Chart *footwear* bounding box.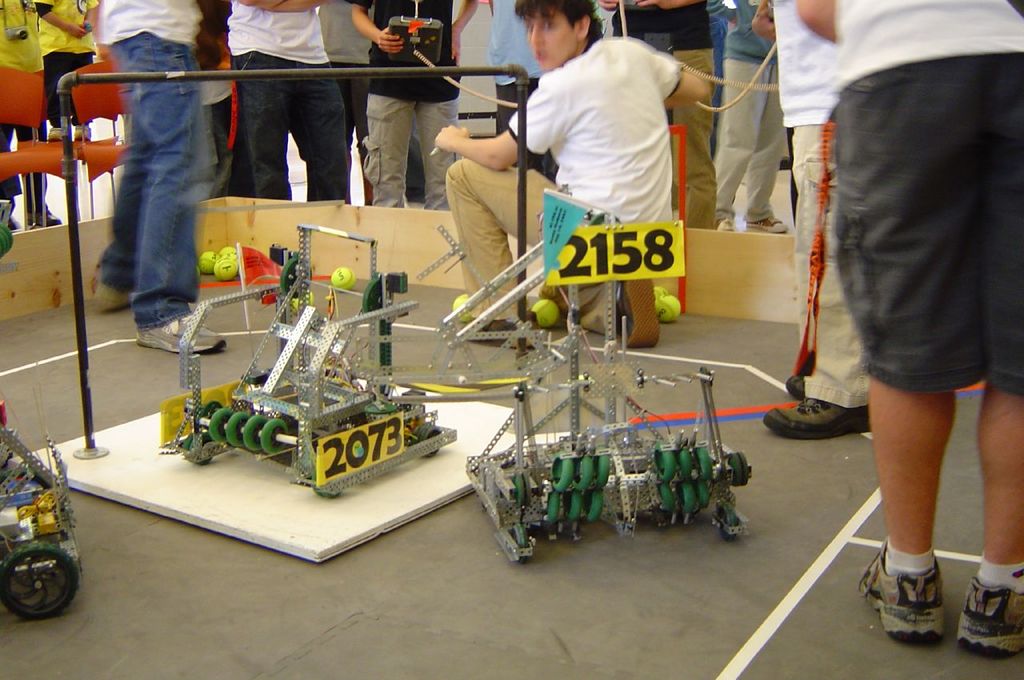
Charted: box(94, 277, 134, 315).
